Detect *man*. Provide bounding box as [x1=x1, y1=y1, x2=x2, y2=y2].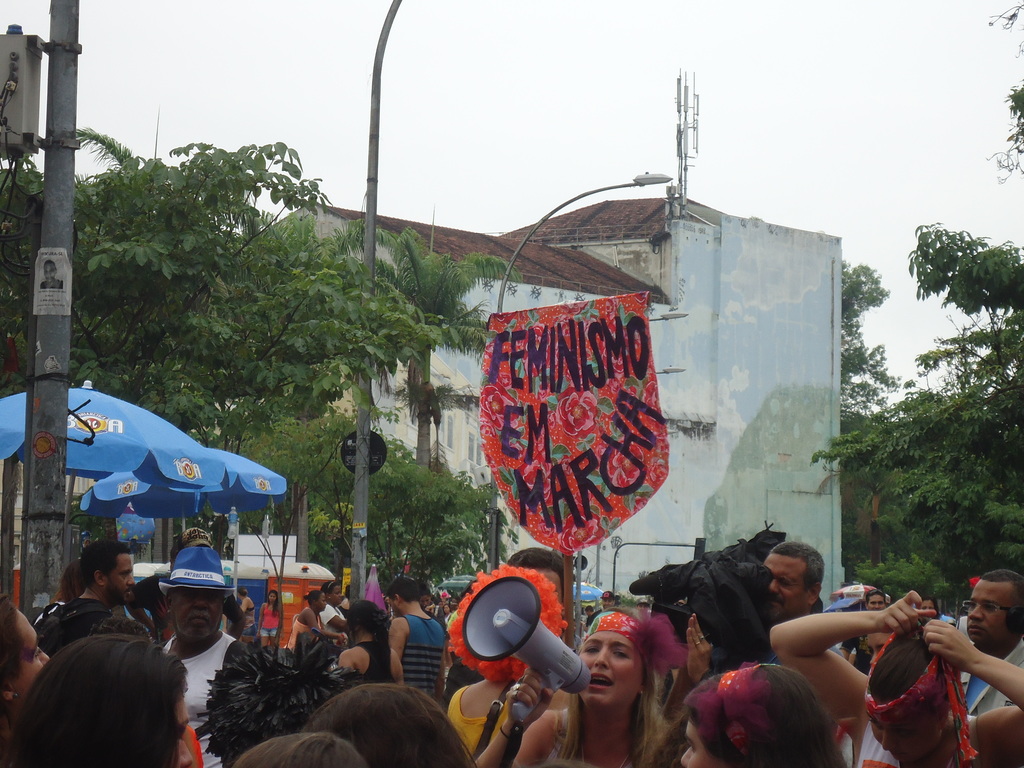
[x1=586, y1=590, x2=618, y2=633].
